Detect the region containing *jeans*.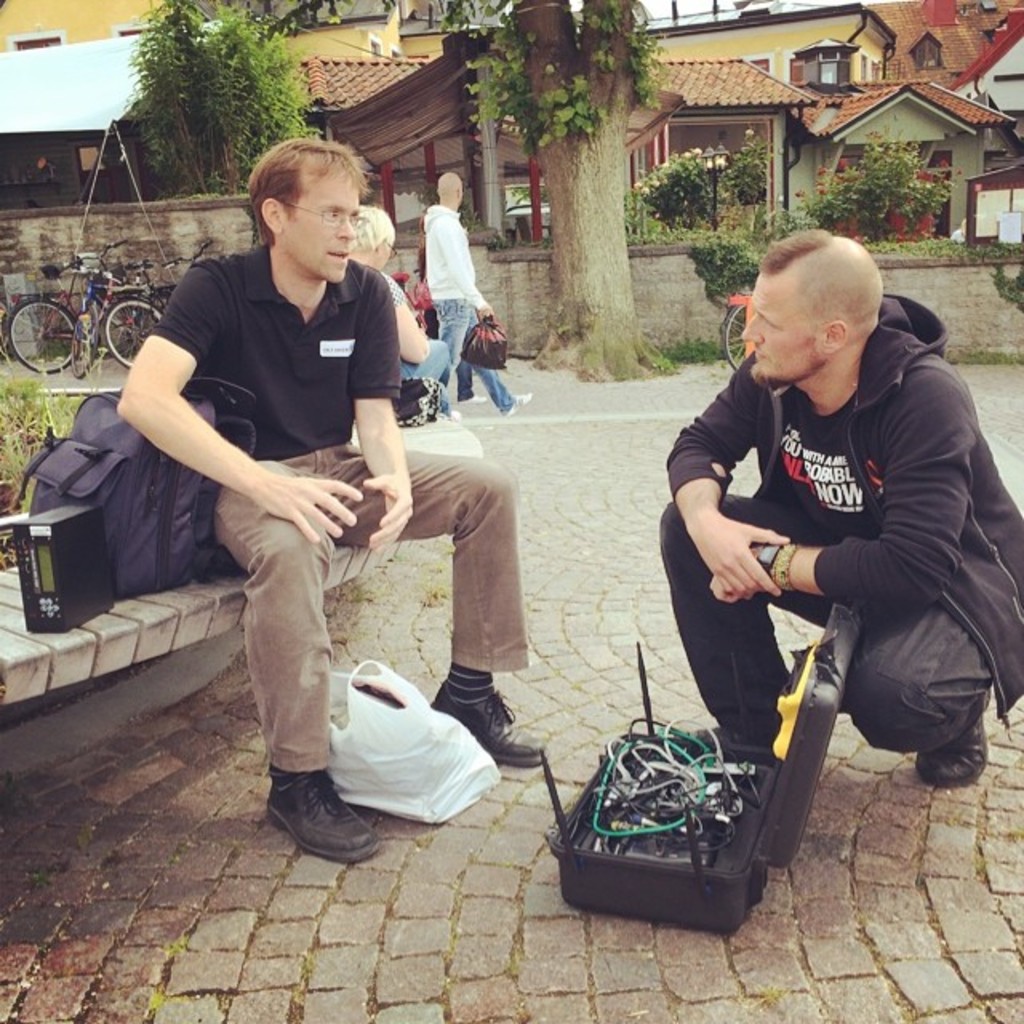
BBox(418, 294, 512, 411).
